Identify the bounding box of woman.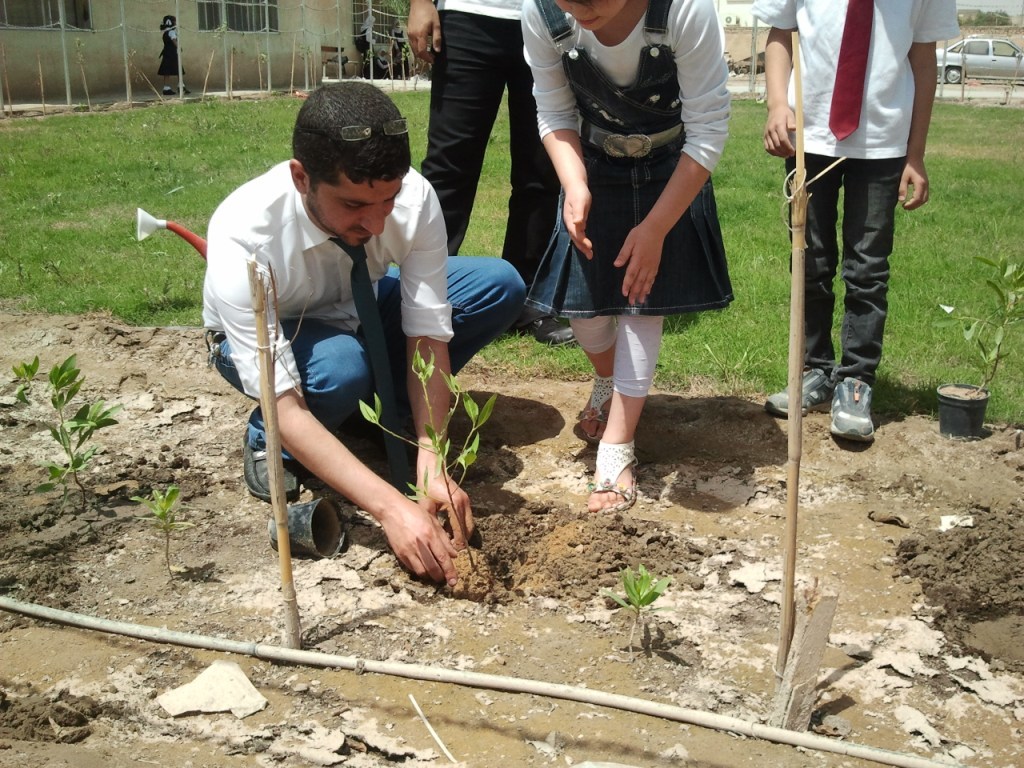
506, 7, 743, 453.
